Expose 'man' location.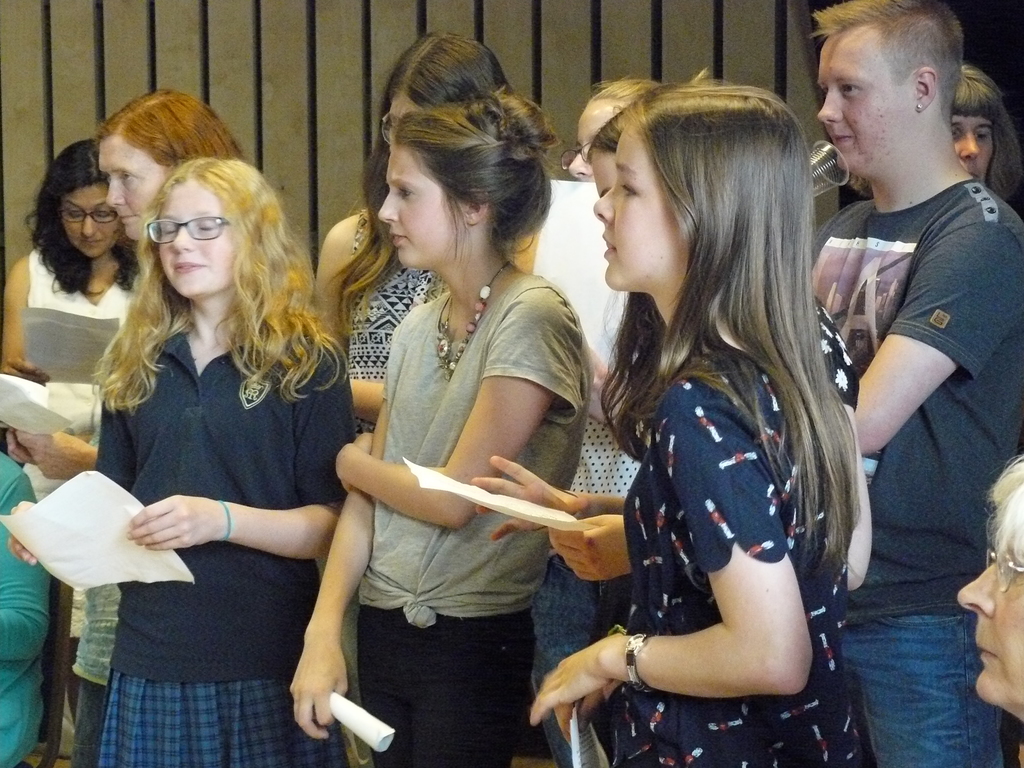
Exposed at (790,0,1023,758).
